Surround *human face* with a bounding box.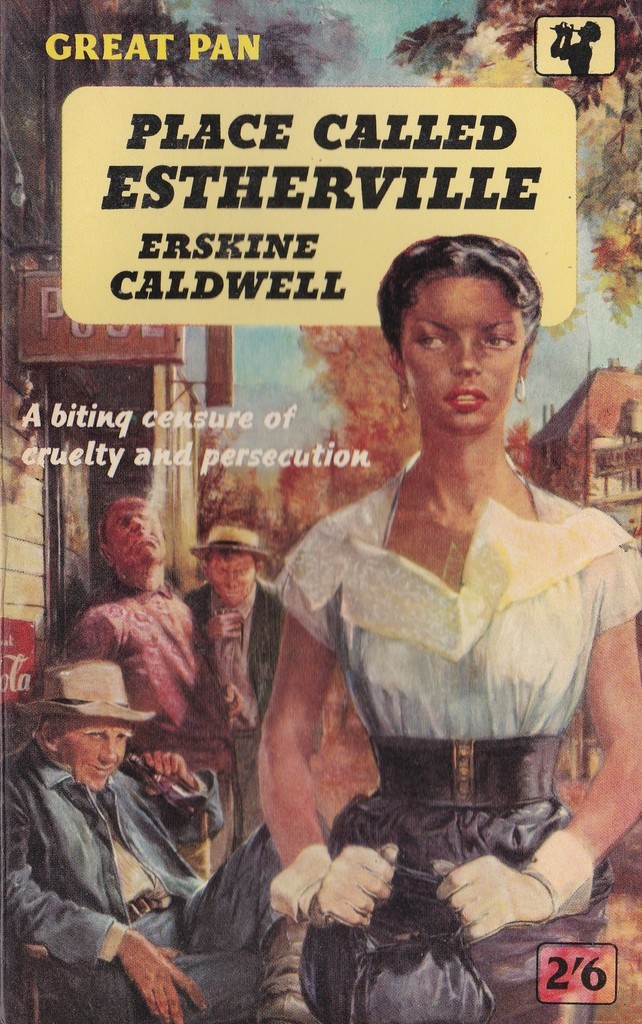
Rect(397, 272, 527, 431).
